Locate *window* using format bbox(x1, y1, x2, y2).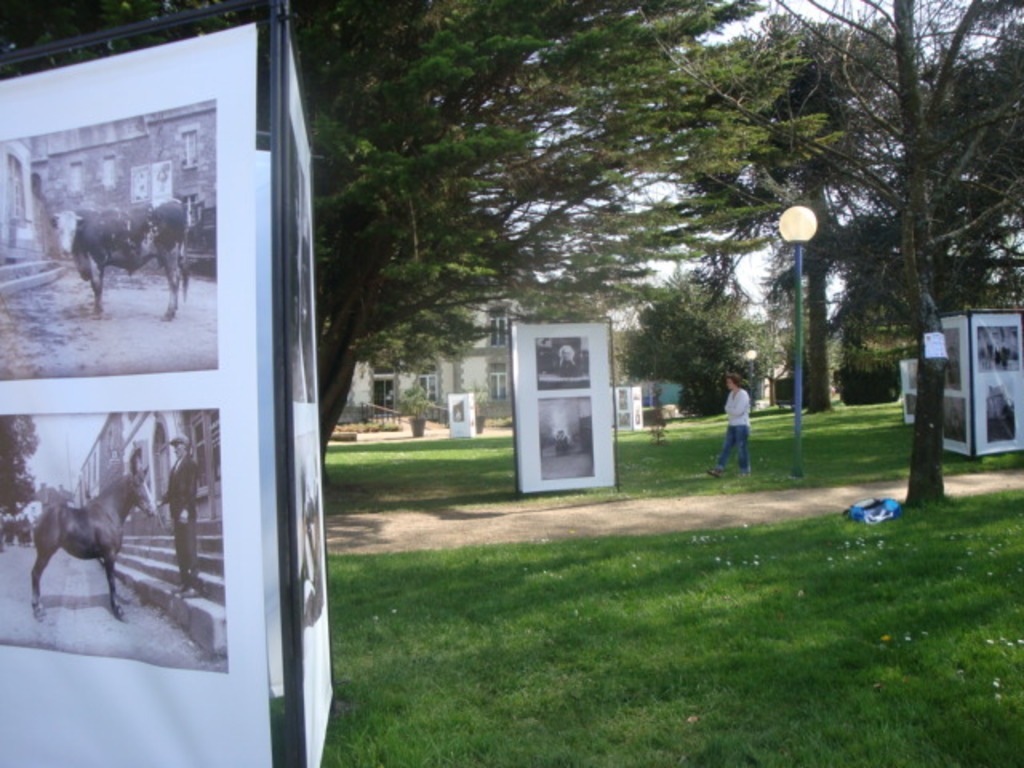
bbox(181, 130, 198, 171).
